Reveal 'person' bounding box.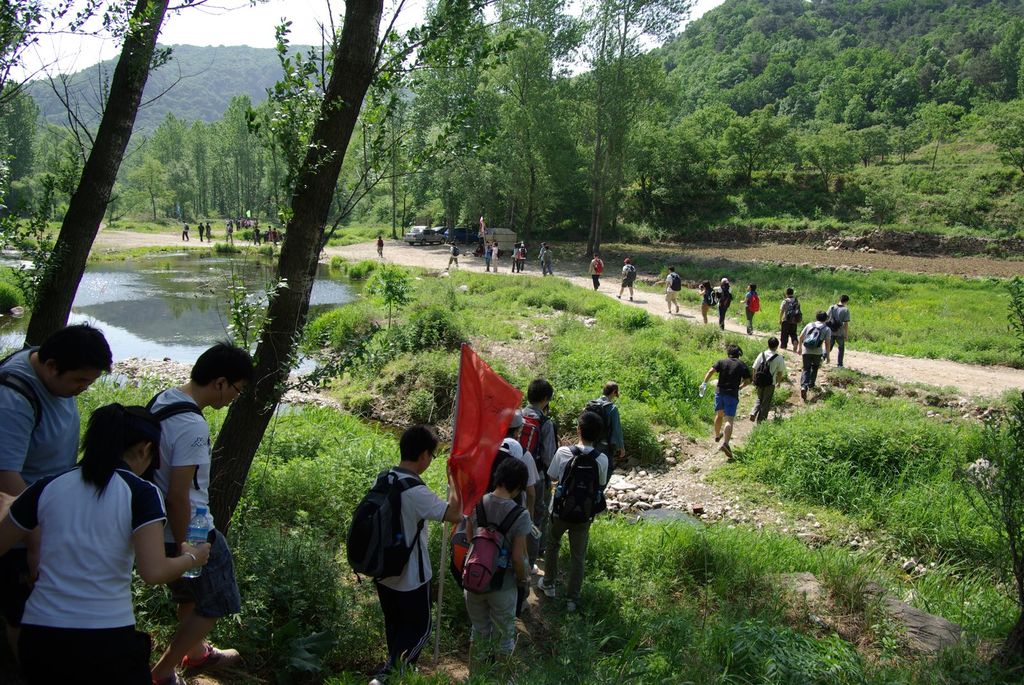
Revealed: (138,335,260,684).
